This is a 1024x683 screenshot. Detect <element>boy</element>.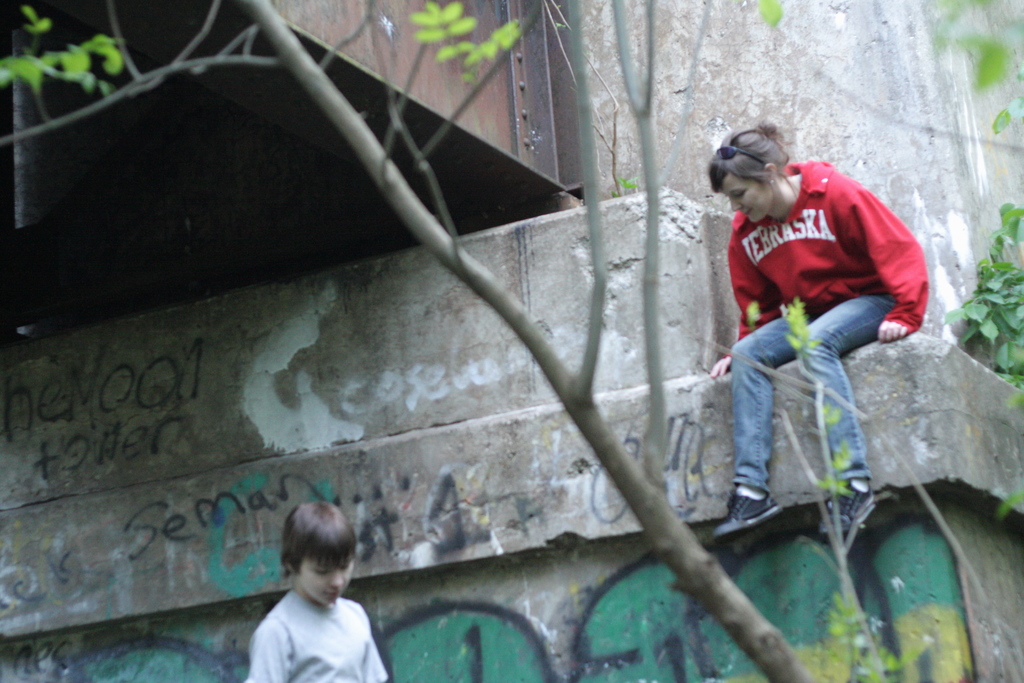
box(225, 516, 391, 680).
